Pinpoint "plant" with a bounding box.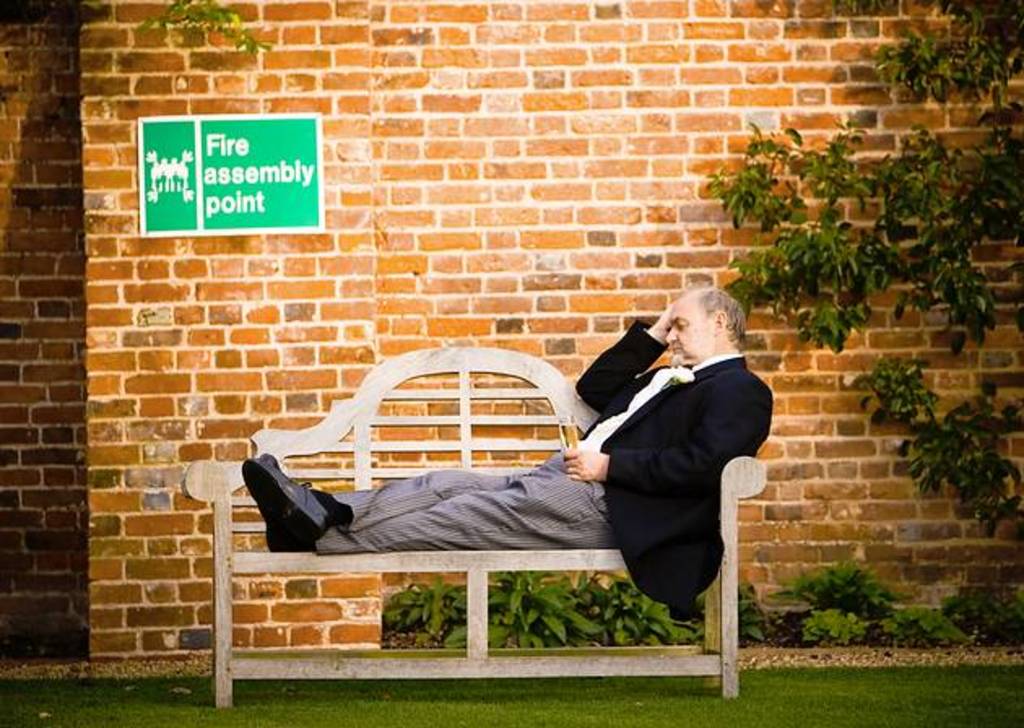
<region>889, 604, 993, 653</region>.
